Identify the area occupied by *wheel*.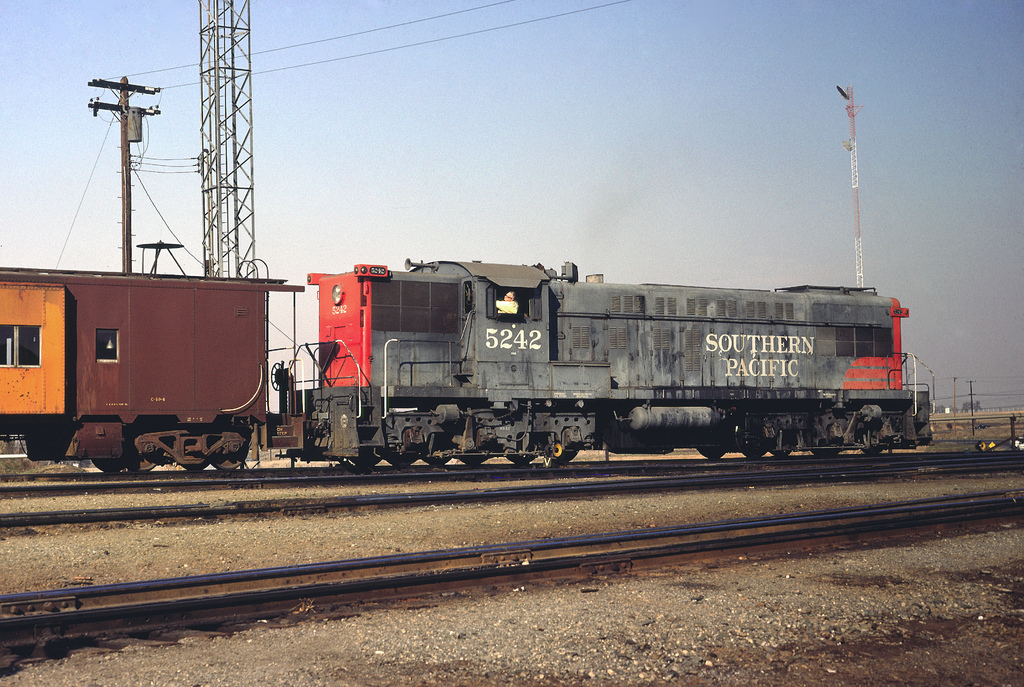
Area: 507 457 538 464.
